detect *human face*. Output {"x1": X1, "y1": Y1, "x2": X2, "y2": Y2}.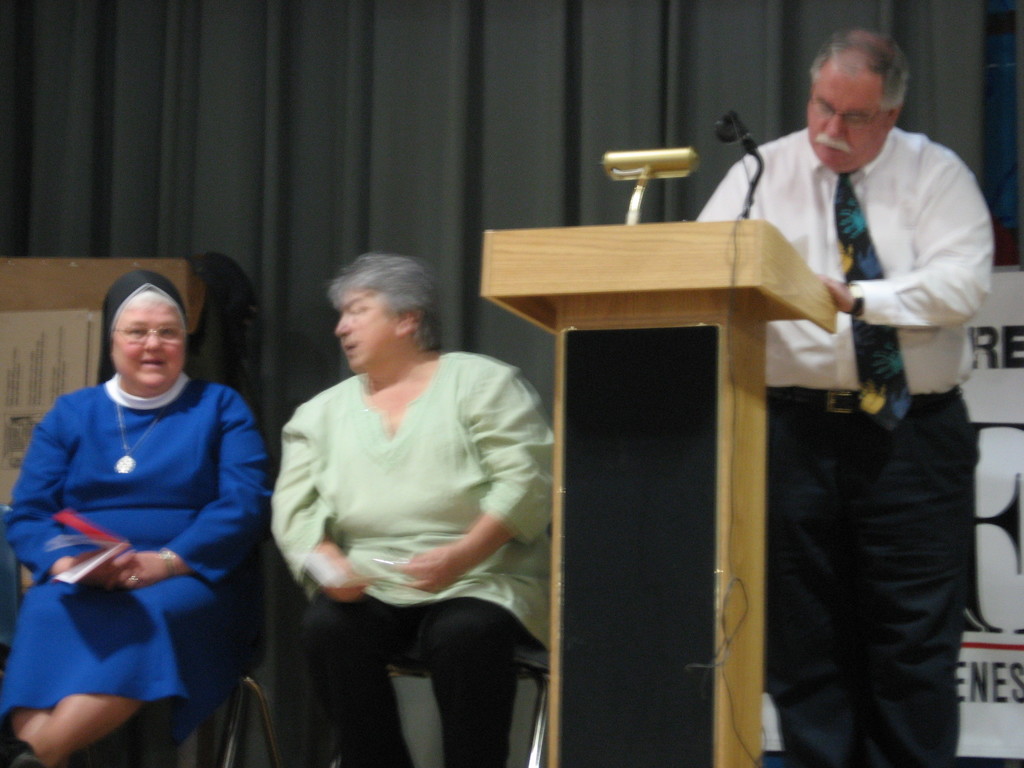
{"x1": 335, "y1": 290, "x2": 407, "y2": 371}.
